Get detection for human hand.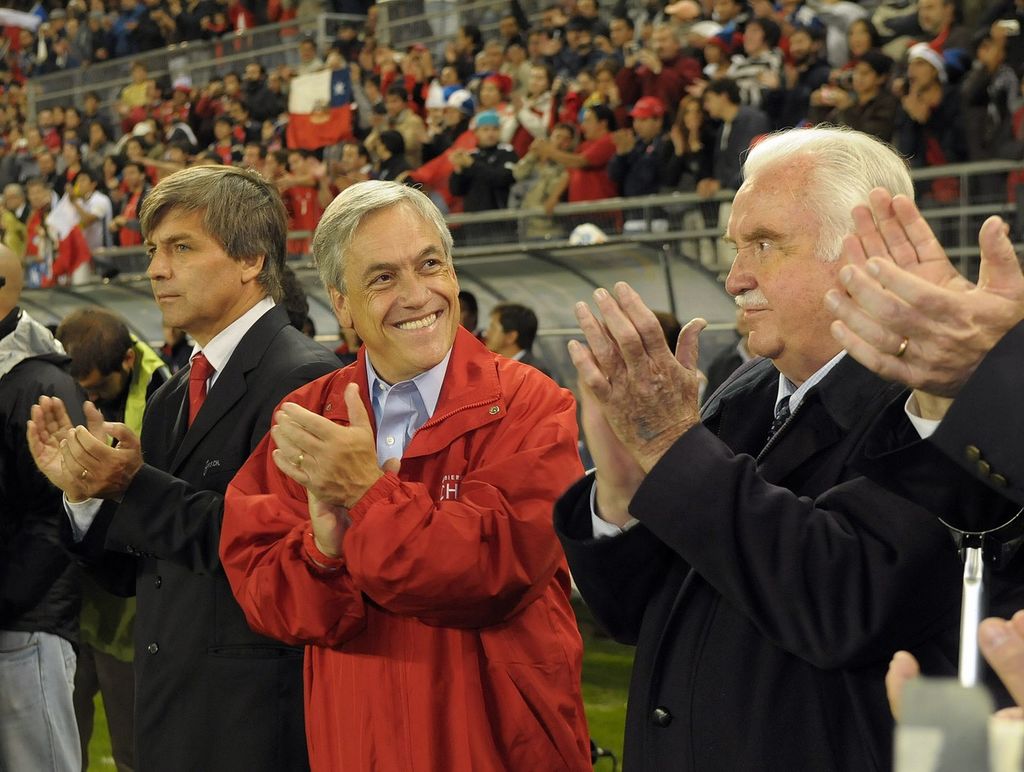
Detection: <region>781, 60, 800, 90</region>.
